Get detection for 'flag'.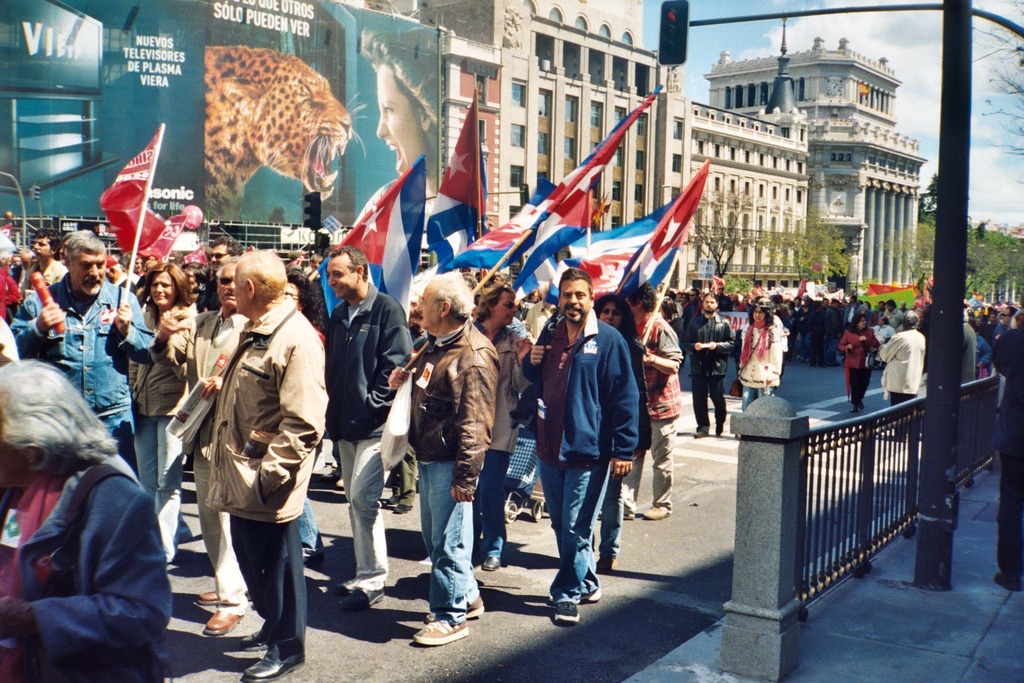
Detection: BBox(796, 276, 806, 305).
